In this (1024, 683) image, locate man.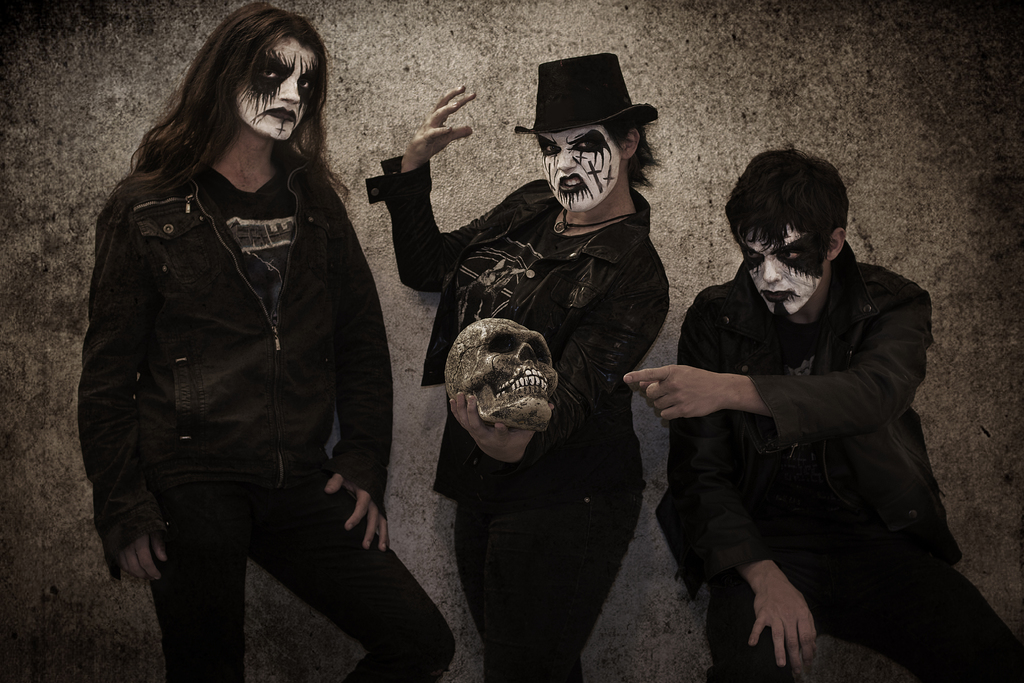
Bounding box: (639, 153, 959, 664).
